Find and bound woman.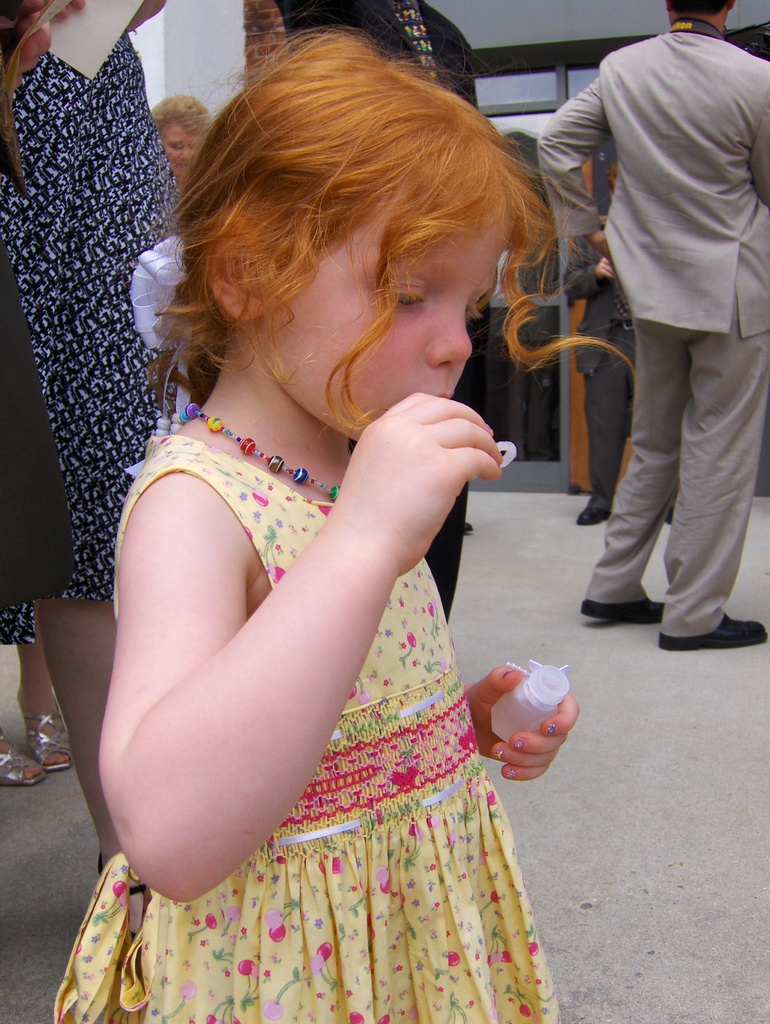
Bound: x1=0, y1=0, x2=172, y2=973.
